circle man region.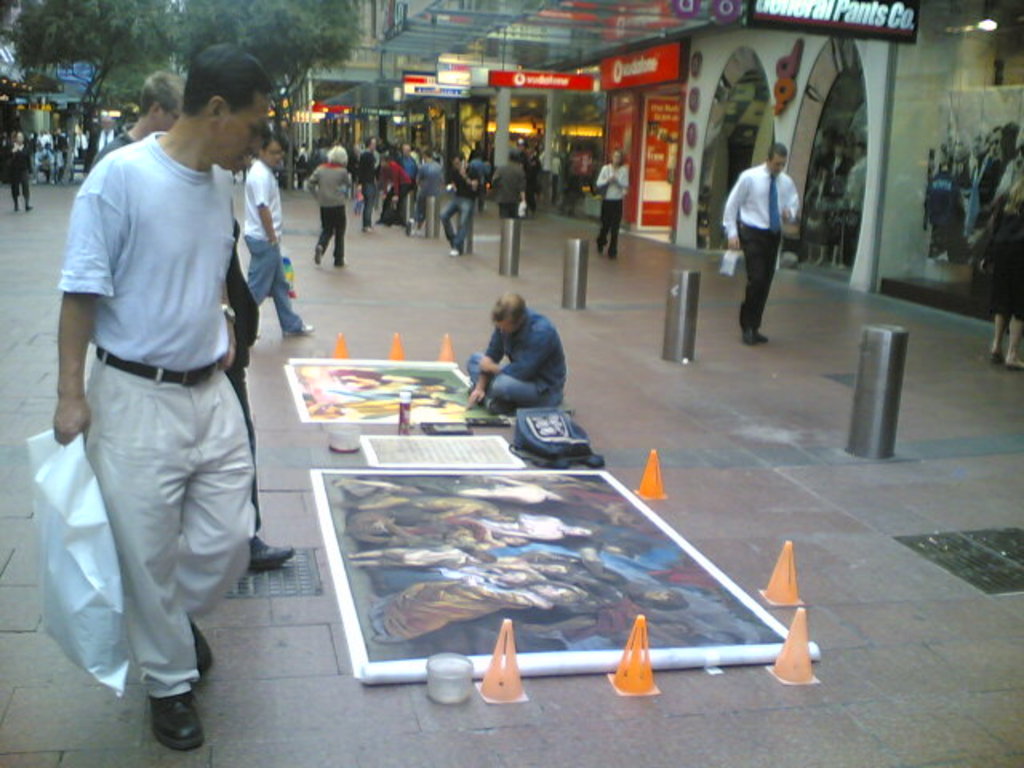
Region: l=40, t=40, r=275, b=726.
